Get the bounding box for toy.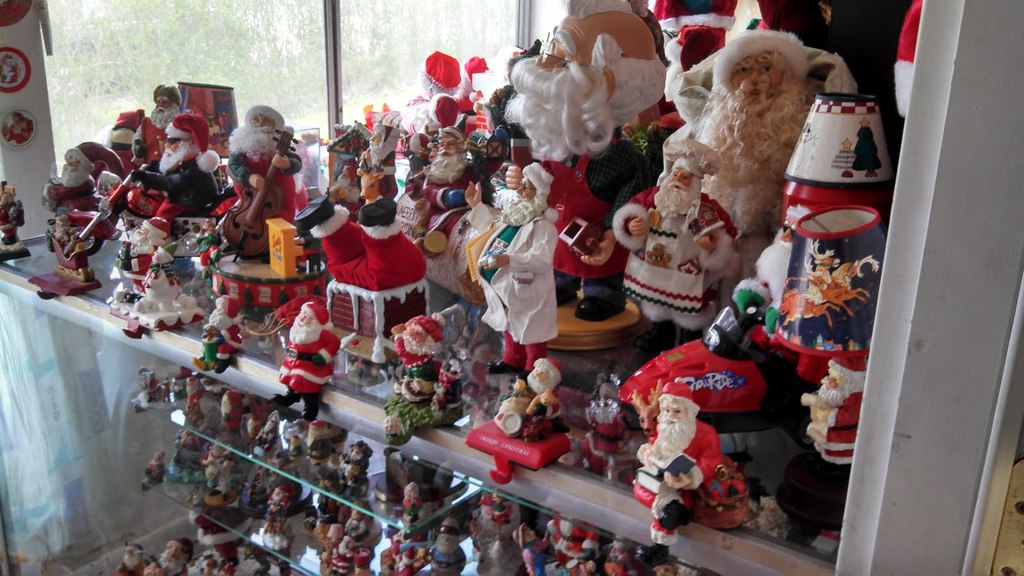
rect(32, 212, 103, 300).
